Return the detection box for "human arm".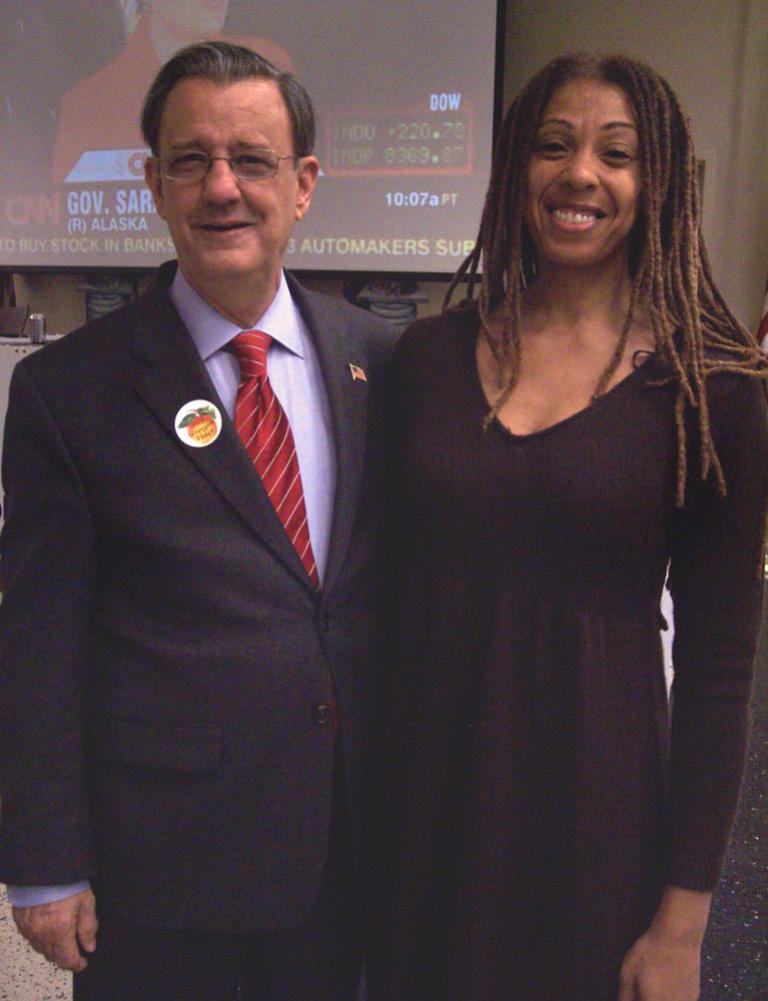
x1=620, y1=337, x2=749, y2=1000.
